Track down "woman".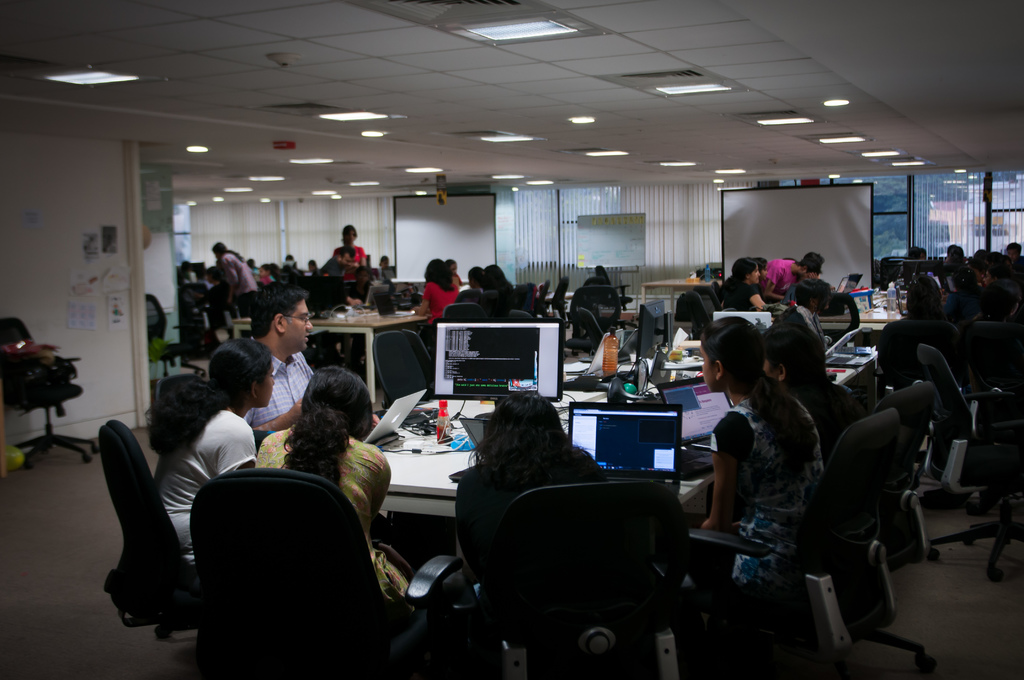
Tracked to [left=334, top=224, right=367, bottom=296].
